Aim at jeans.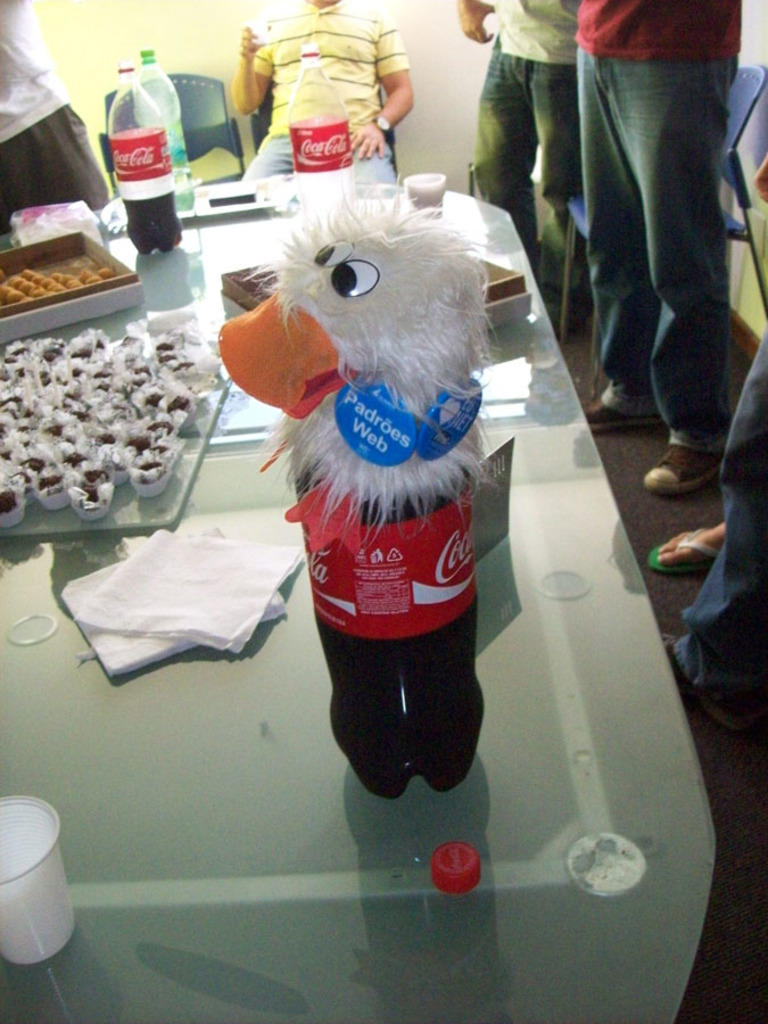
Aimed at [584,52,746,455].
